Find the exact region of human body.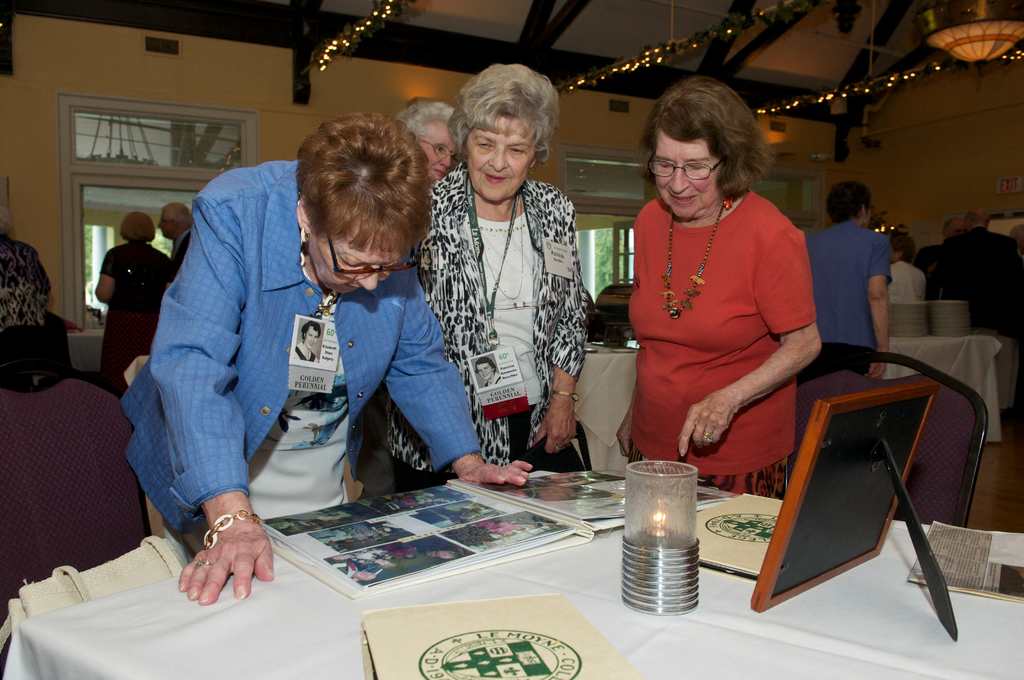
Exact region: x1=394 y1=92 x2=447 y2=186.
